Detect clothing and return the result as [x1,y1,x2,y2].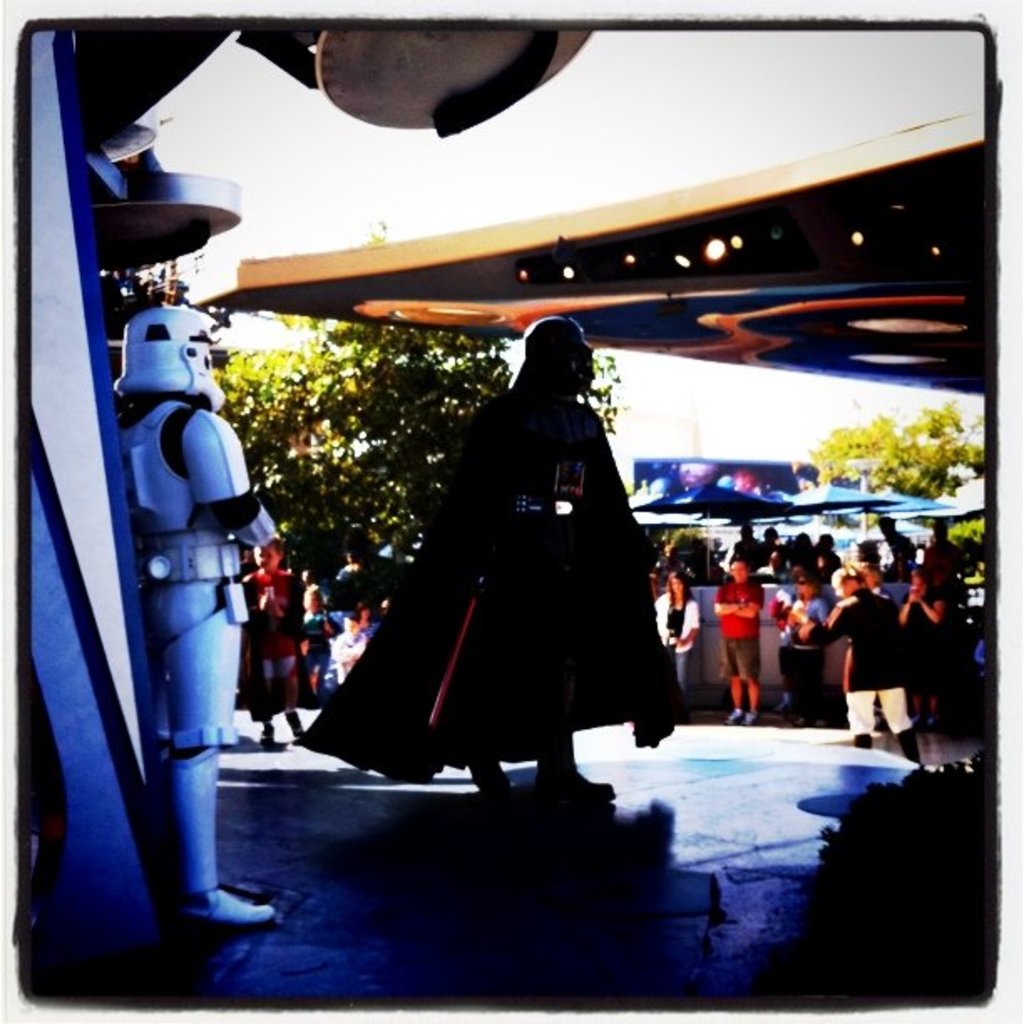
[243,571,316,721].
